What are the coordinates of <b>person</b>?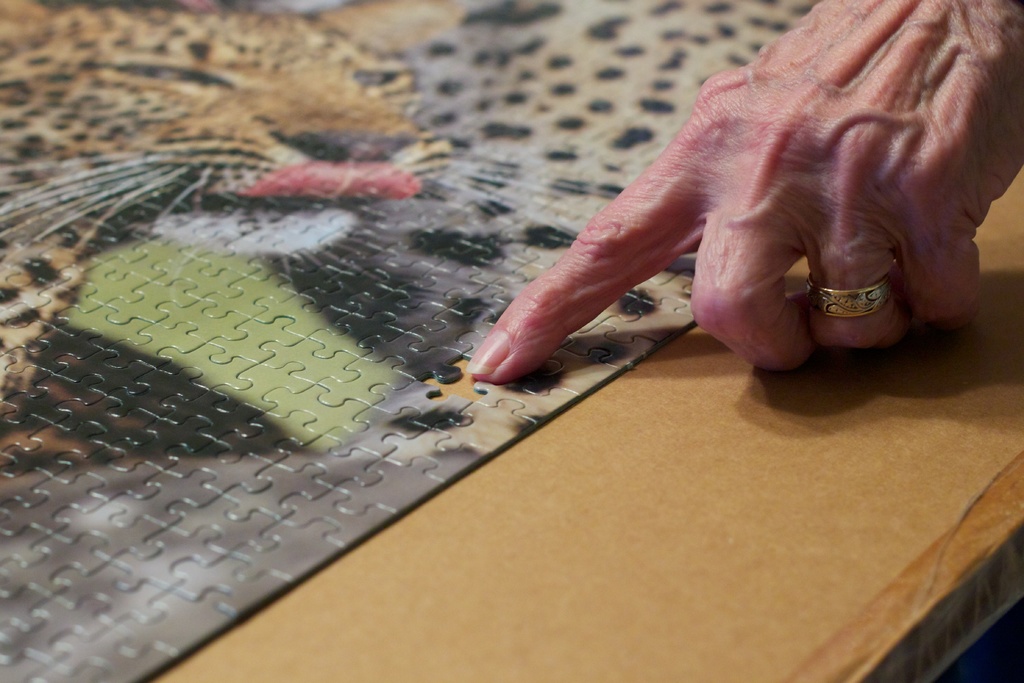
{"left": 457, "top": 0, "right": 1023, "bottom": 385}.
